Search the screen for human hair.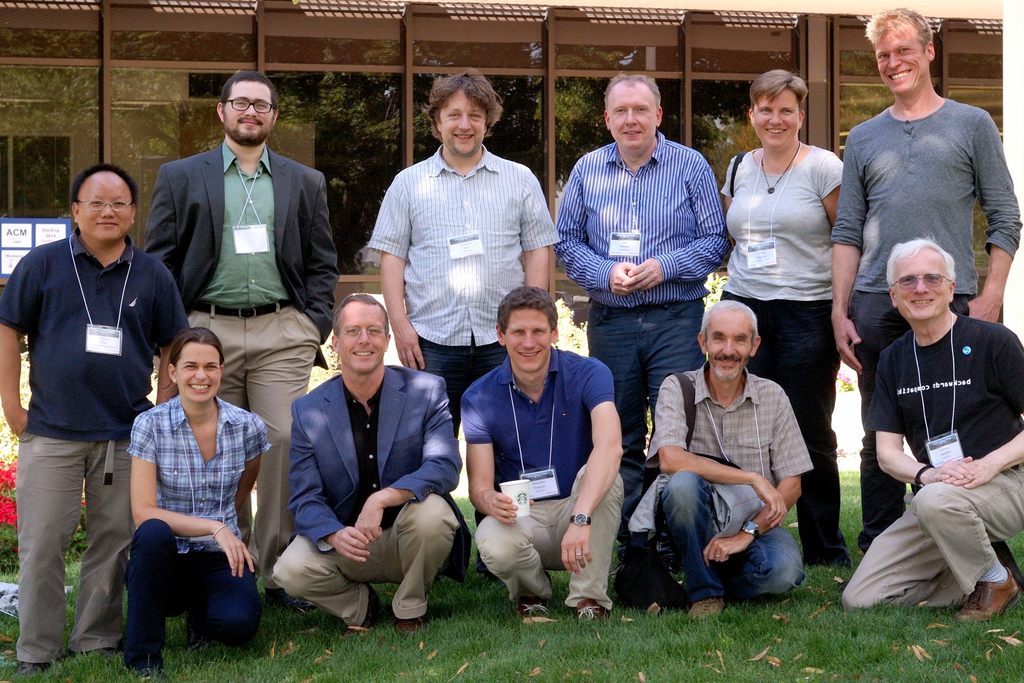
Found at (159,326,227,403).
